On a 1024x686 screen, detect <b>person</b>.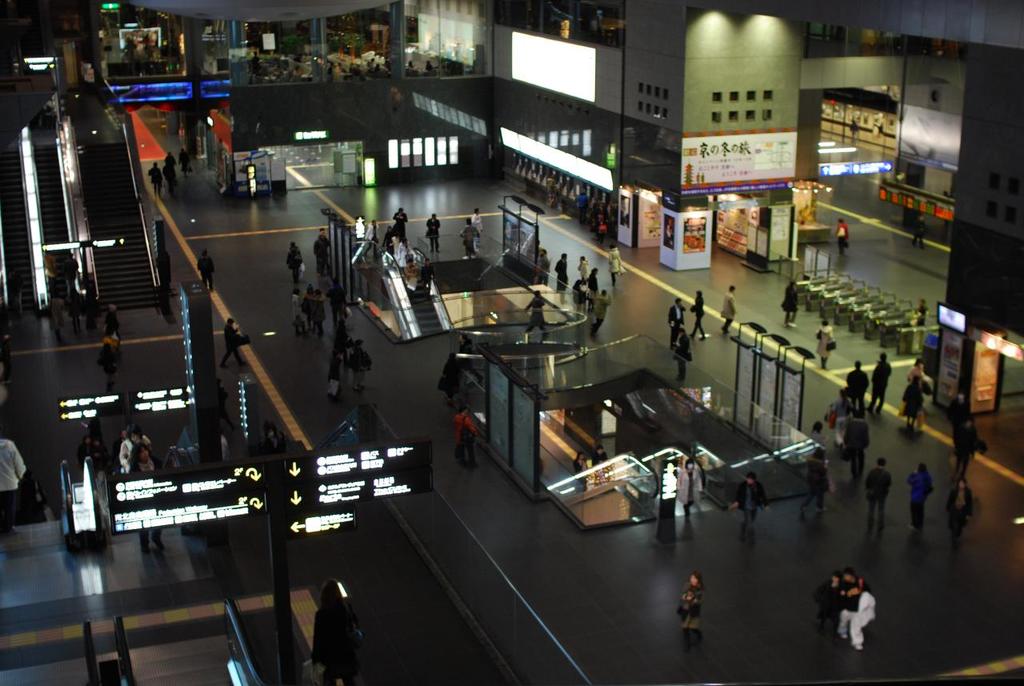
47,293,62,335.
